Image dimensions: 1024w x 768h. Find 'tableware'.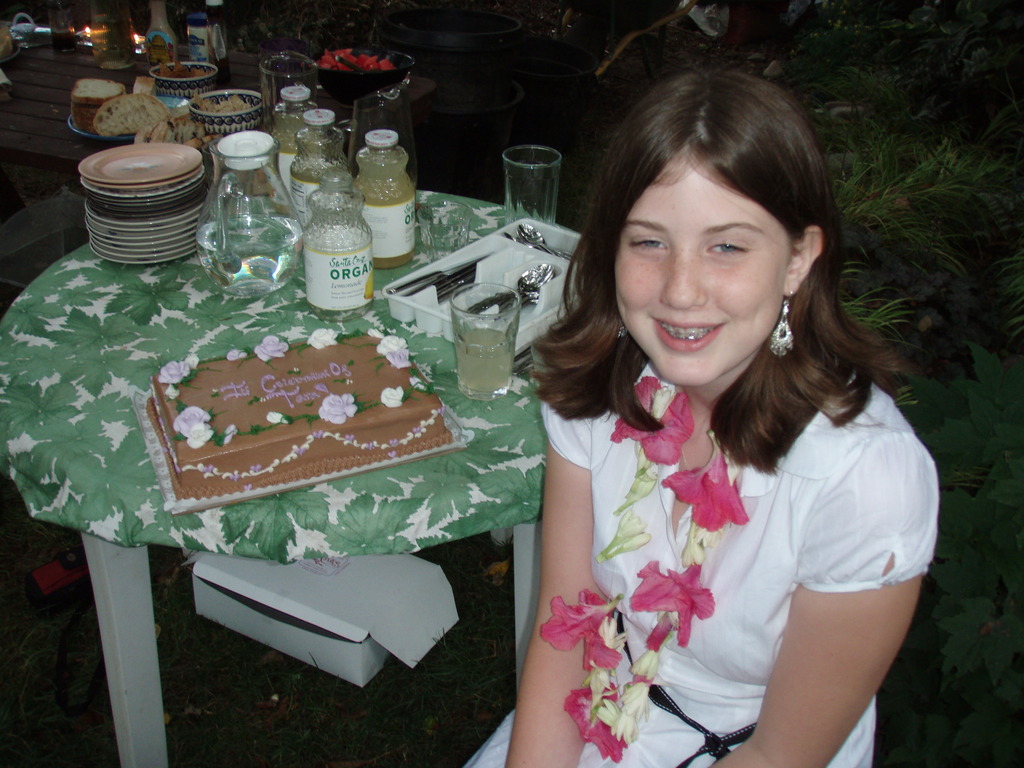
BBox(150, 59, 217, 99).
